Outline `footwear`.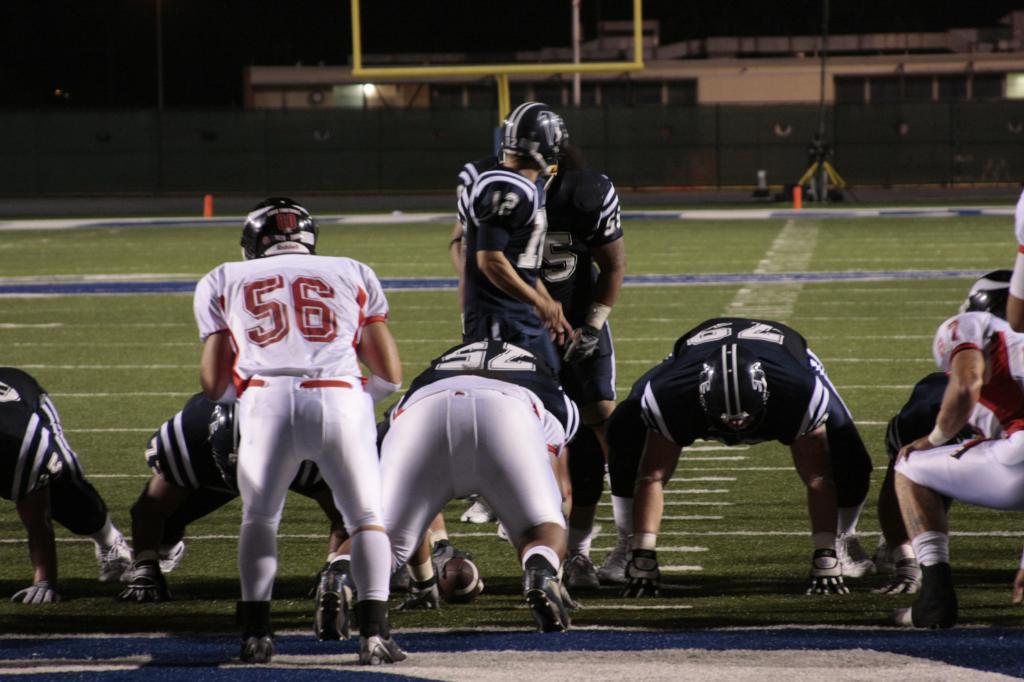
Outline: (x1=355, y1=631, x2=410, y2=670).
